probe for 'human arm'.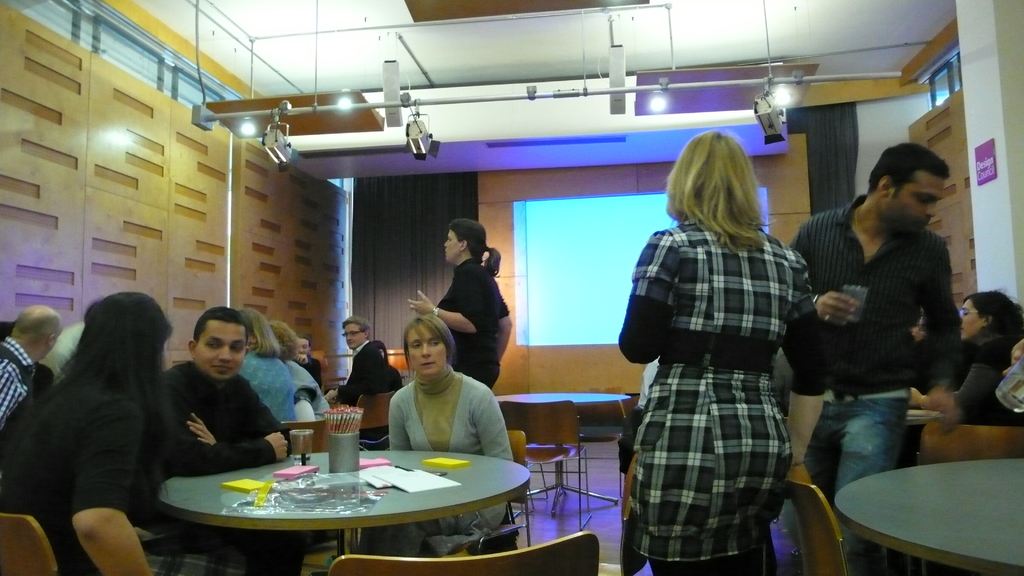
Probe result: <bbox>325, 351, 383, 400</bbox>.
